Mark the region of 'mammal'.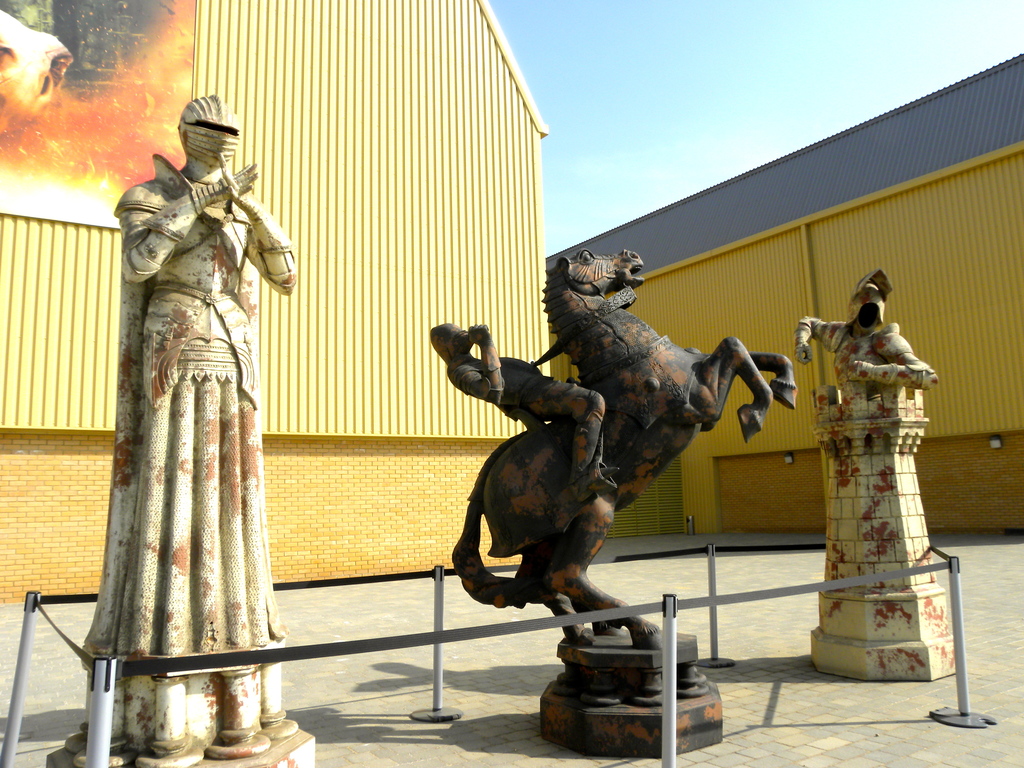
Region: region(799, 269, 941, 396).
